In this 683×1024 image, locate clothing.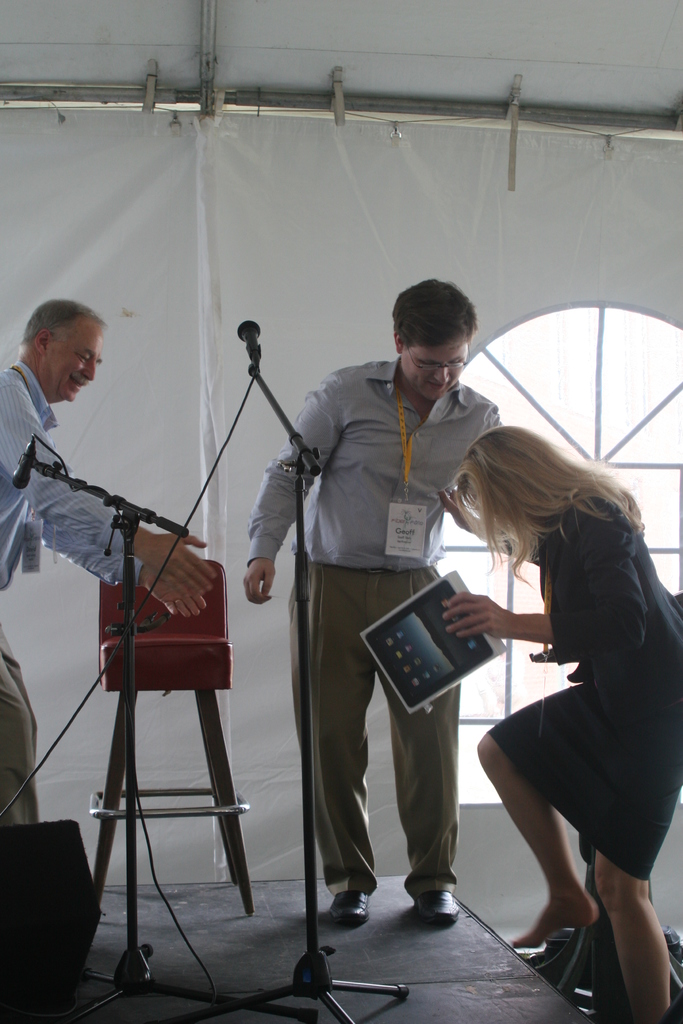
Bounding box: rect(0, 363, 144, 590).
